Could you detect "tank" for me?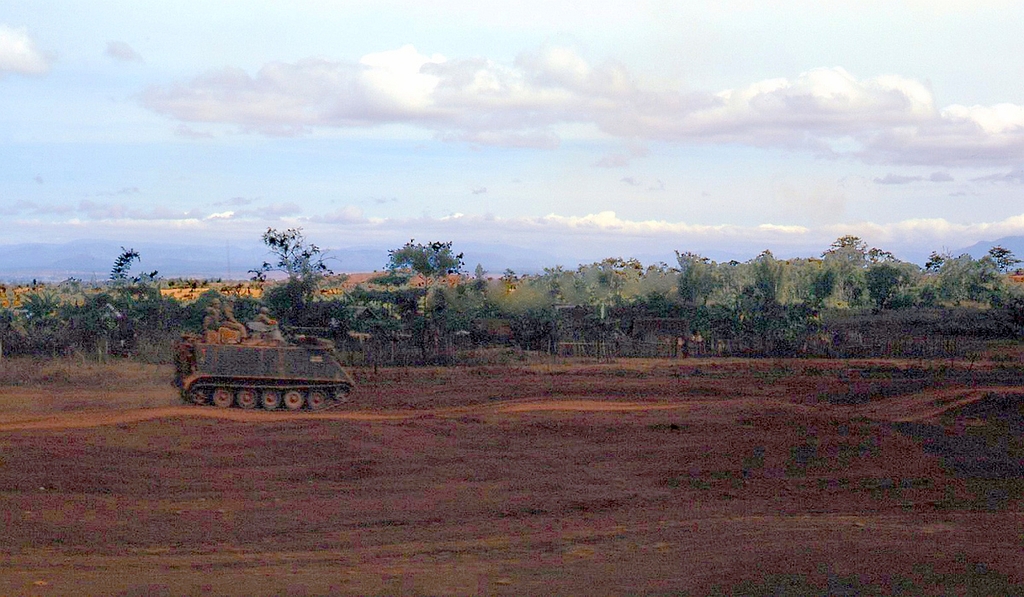
Detection result: {"x1": 171, "y1": 318, "x2": 360, "y2": 414}.
